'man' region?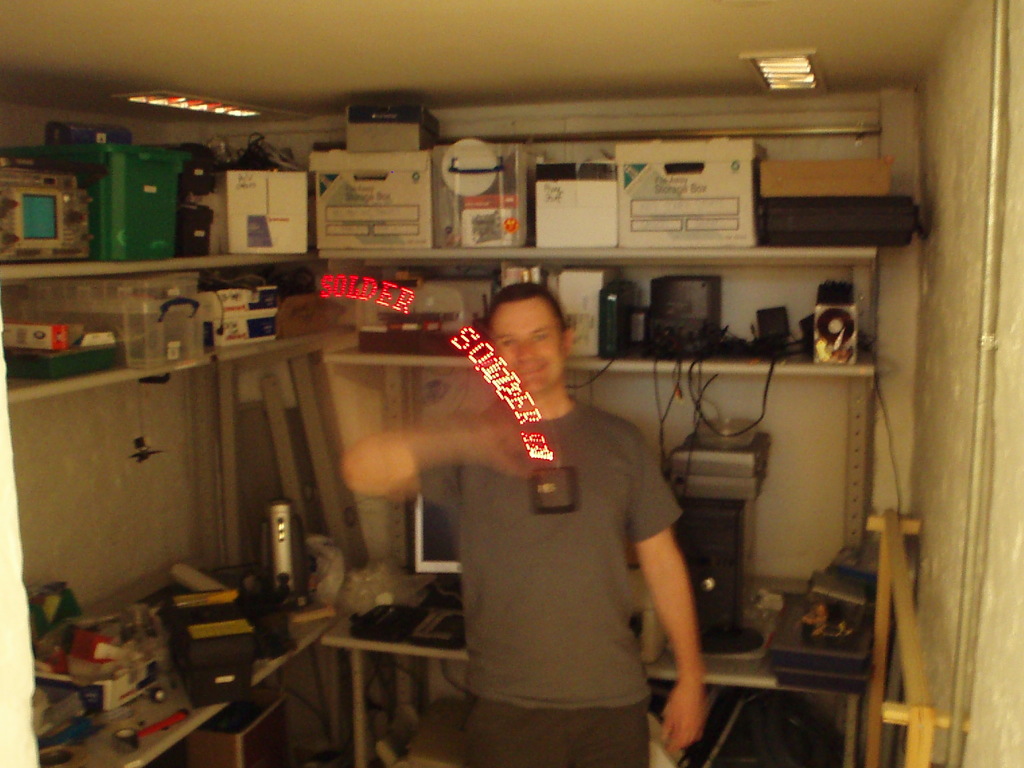
pyautogui.locateOnScreen(396, 248, 703, 730)
